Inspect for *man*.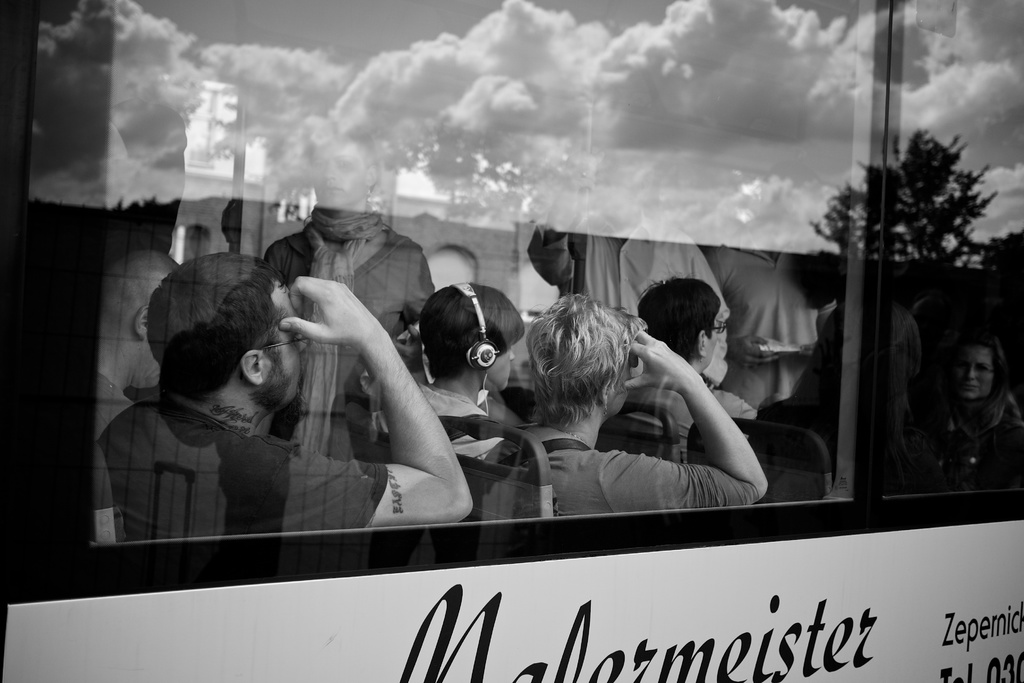
Inspection: 109:247:478:563.
